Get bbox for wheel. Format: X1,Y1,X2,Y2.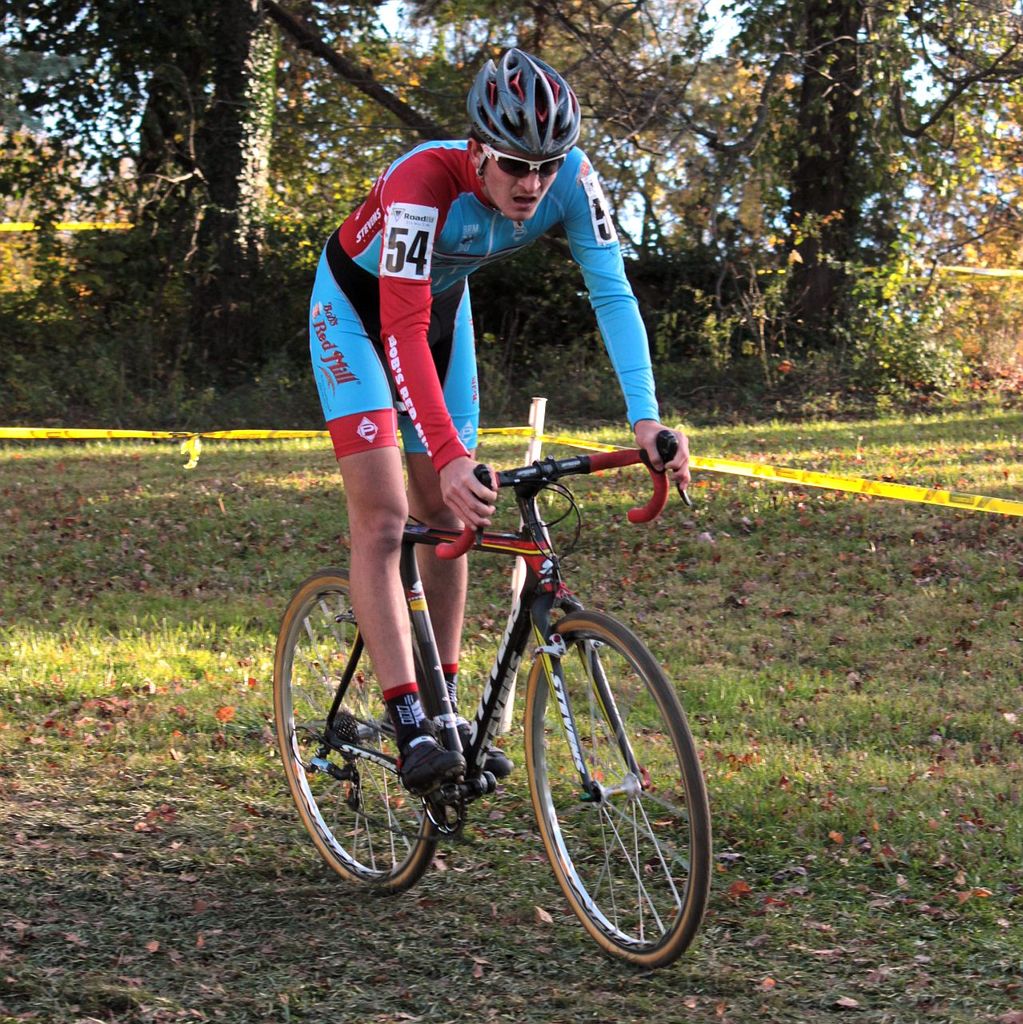
523,604,697,978.
